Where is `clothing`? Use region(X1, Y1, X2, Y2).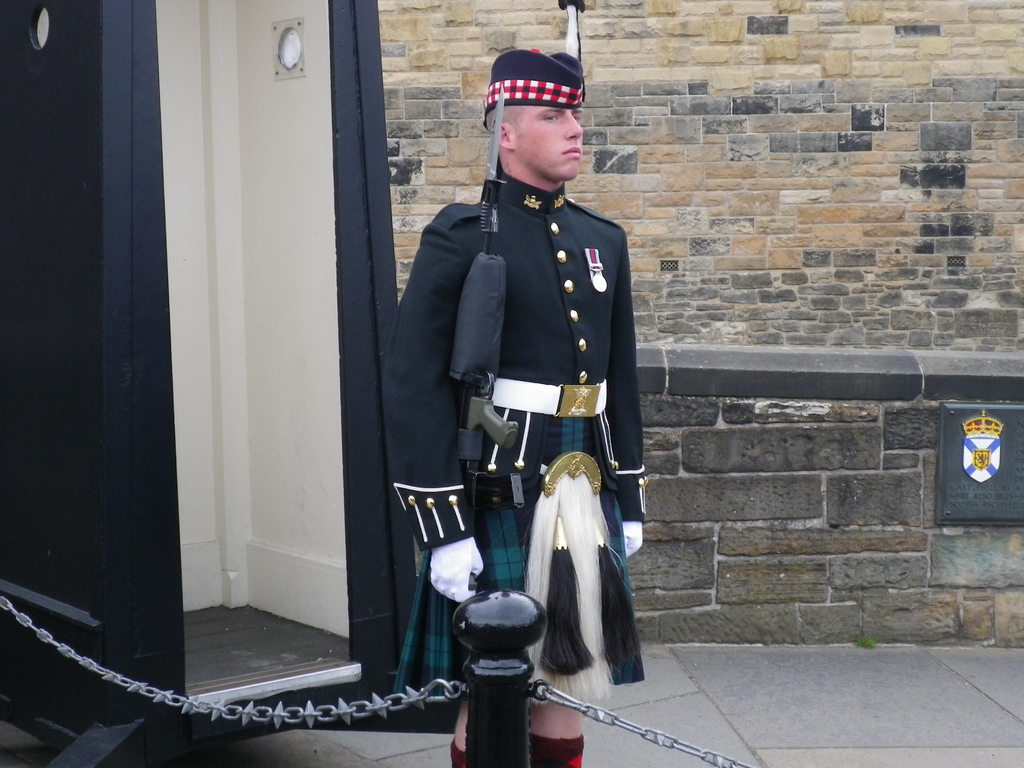
region(385, 134, 641, 694).
